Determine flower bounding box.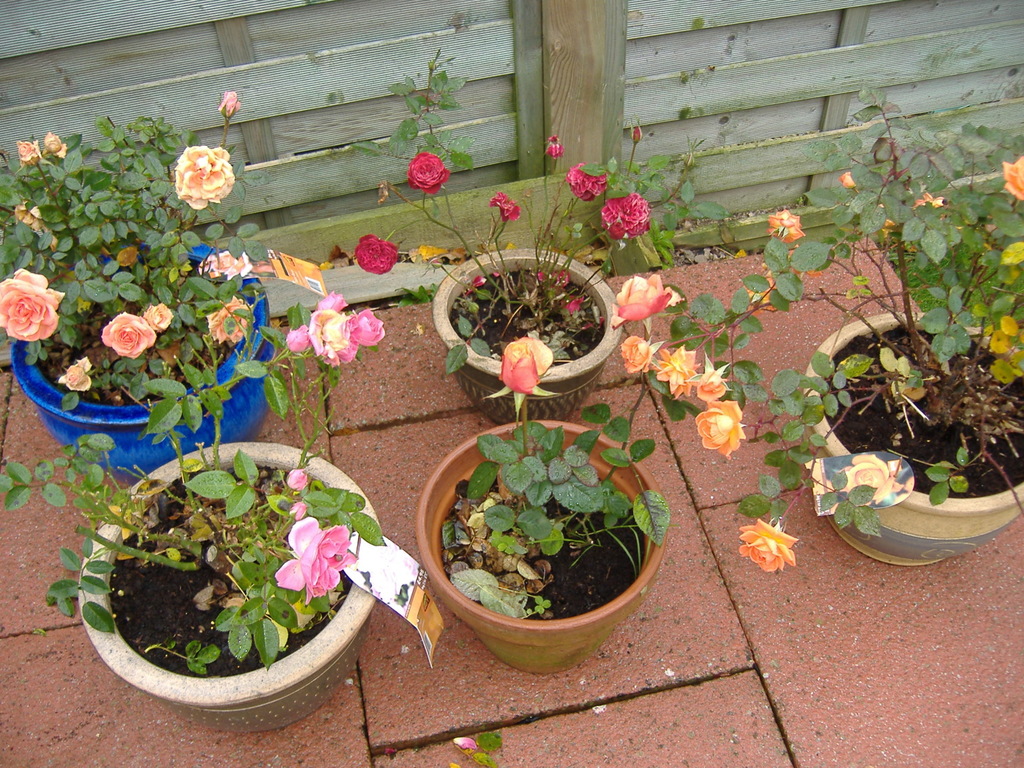
Determined: box(198, 250, 251, 283).
